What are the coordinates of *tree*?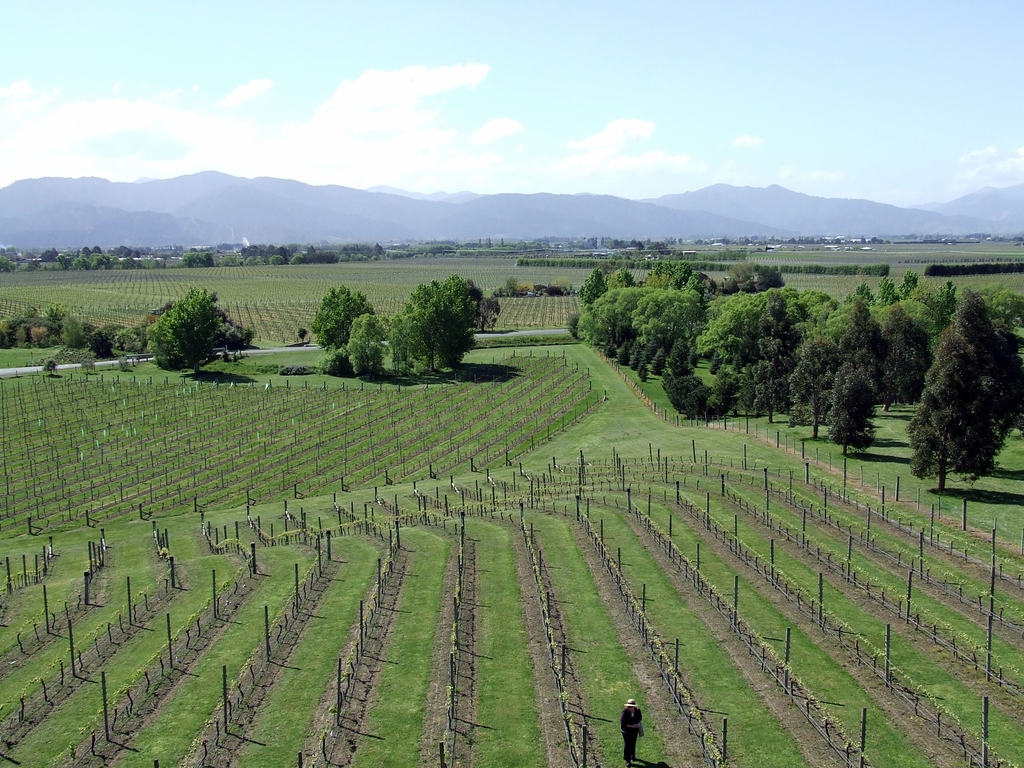
box=[906, 289, 1017, 491].
